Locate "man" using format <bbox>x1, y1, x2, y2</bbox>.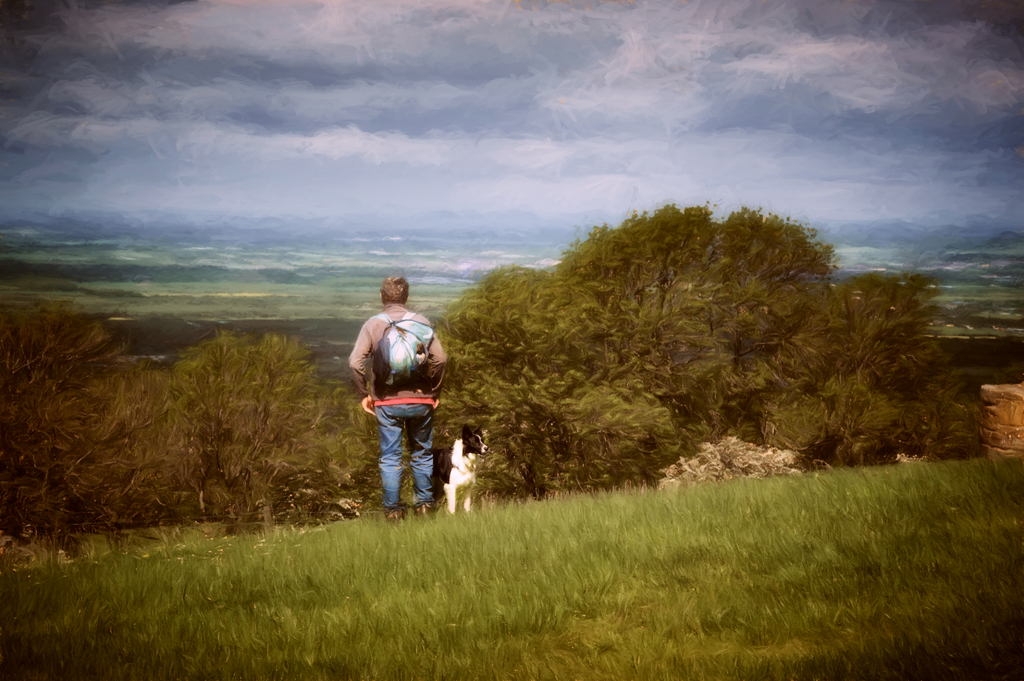
<bbox>351, 282, 453, 525</bbox>.
